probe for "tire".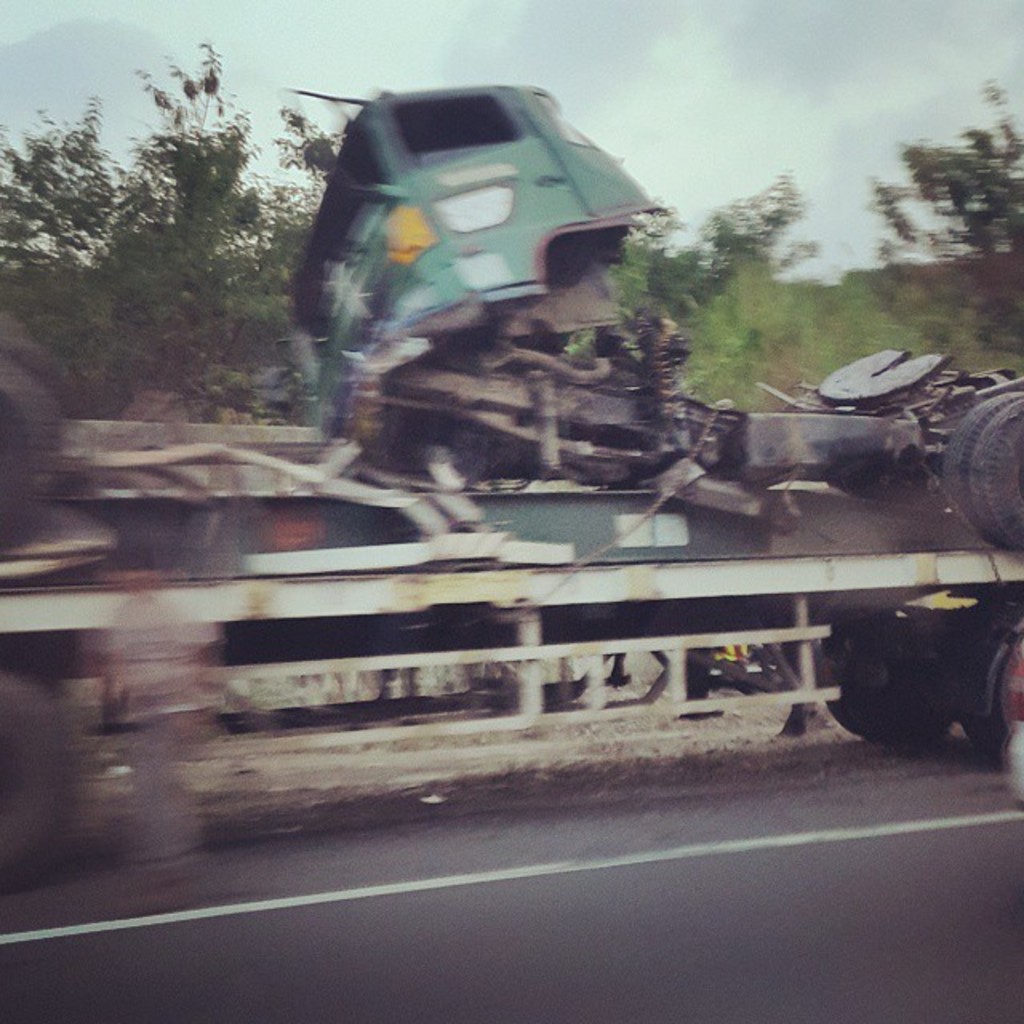
Probe result: {"x1": 971, "y1": 603, "x2": 1022, "y2": 762}.
